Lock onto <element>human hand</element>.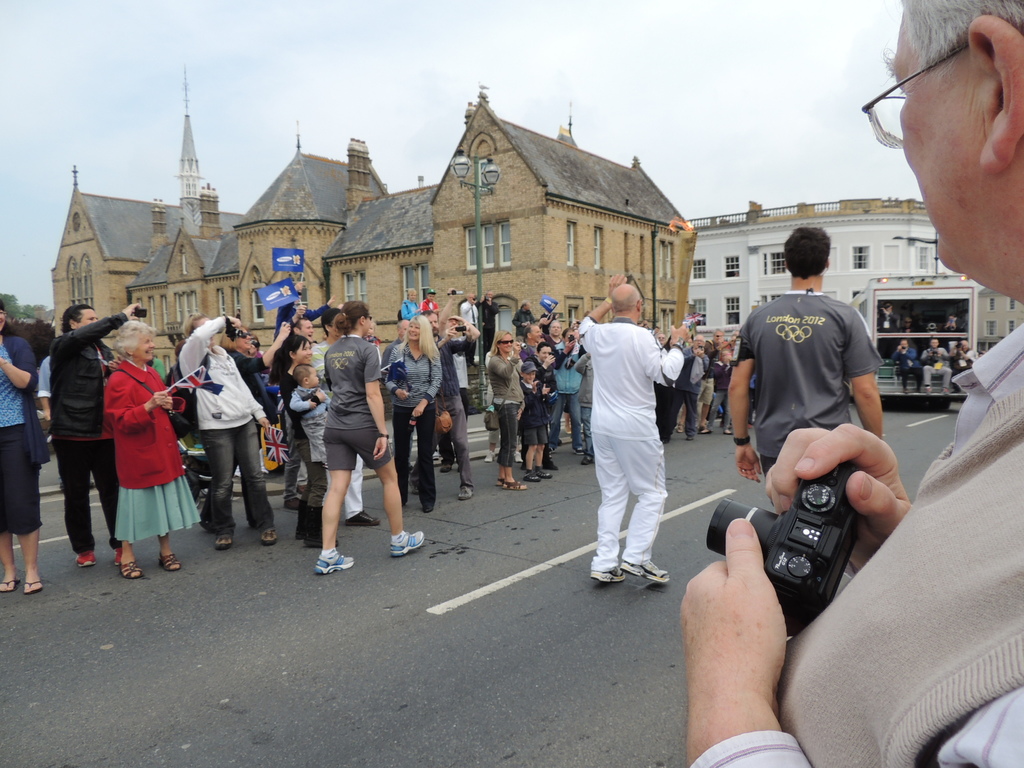
Locked: [531,380,537,394].
